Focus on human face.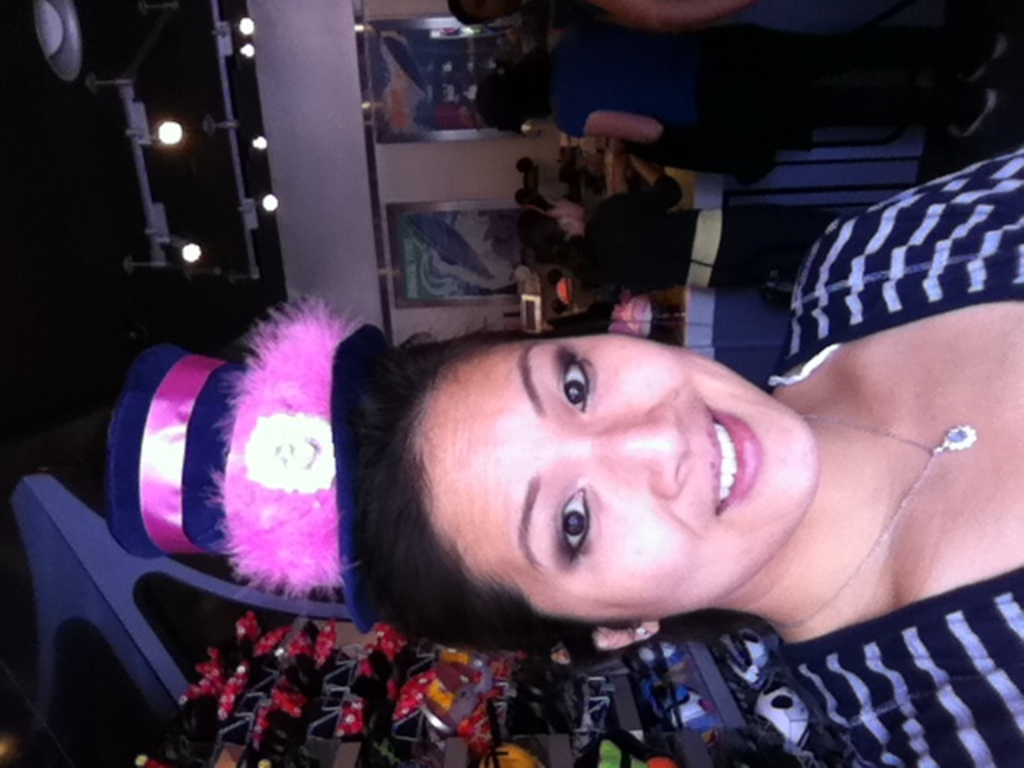
Focused at 429 330 816 629.
